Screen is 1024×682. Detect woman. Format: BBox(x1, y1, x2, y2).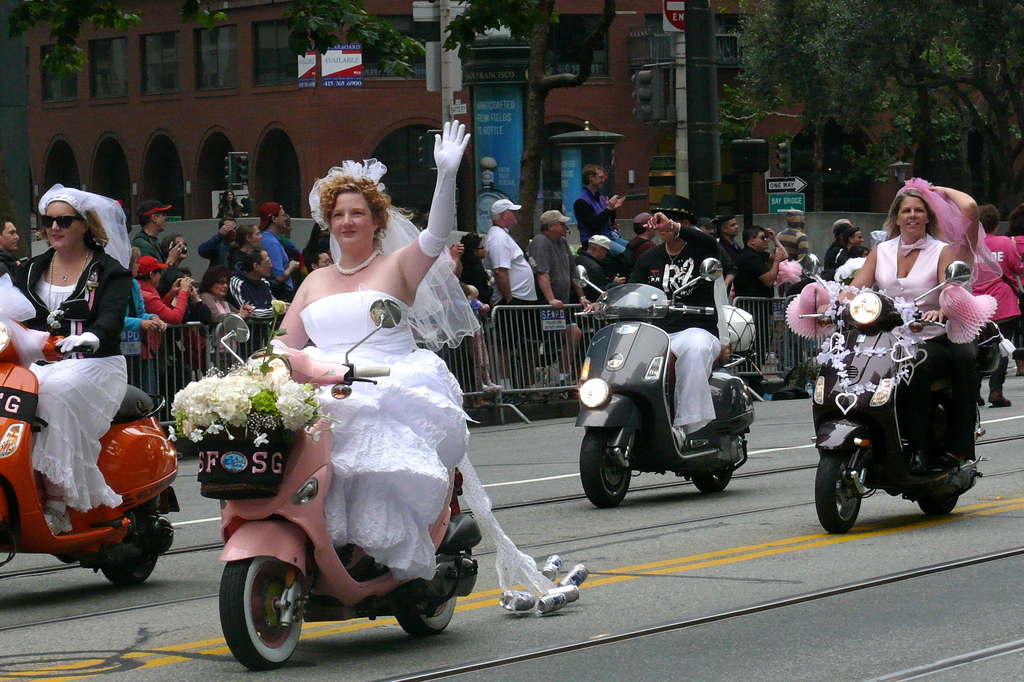
BBox(460, 230, 488, 303).
